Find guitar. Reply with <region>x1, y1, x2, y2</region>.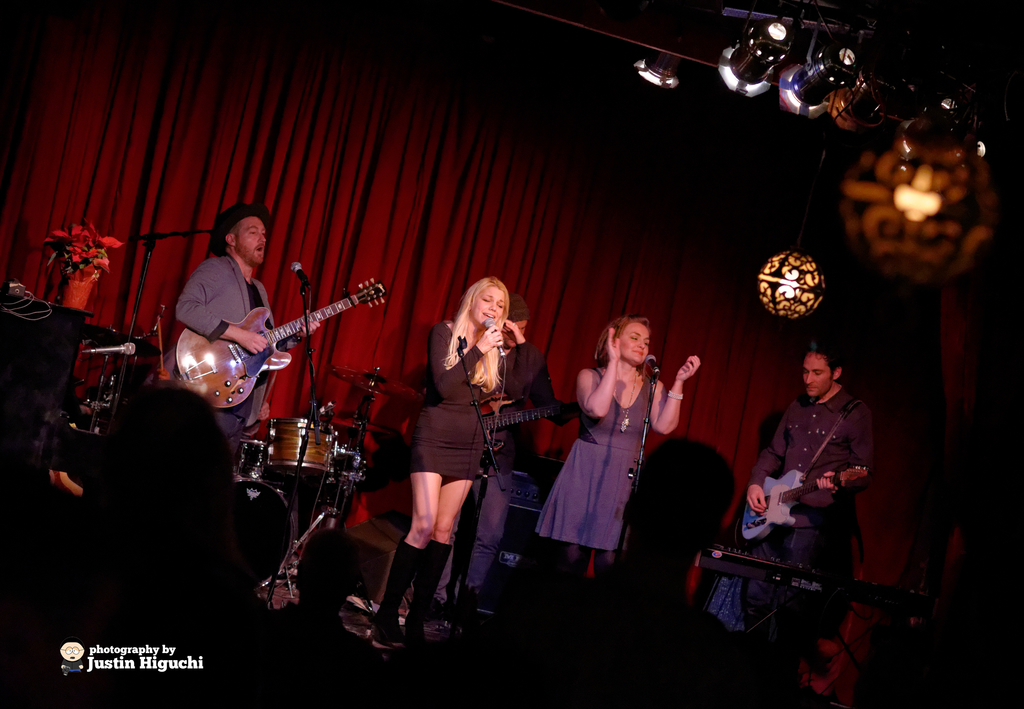
<region>174, 277, 387, 411</region>.
